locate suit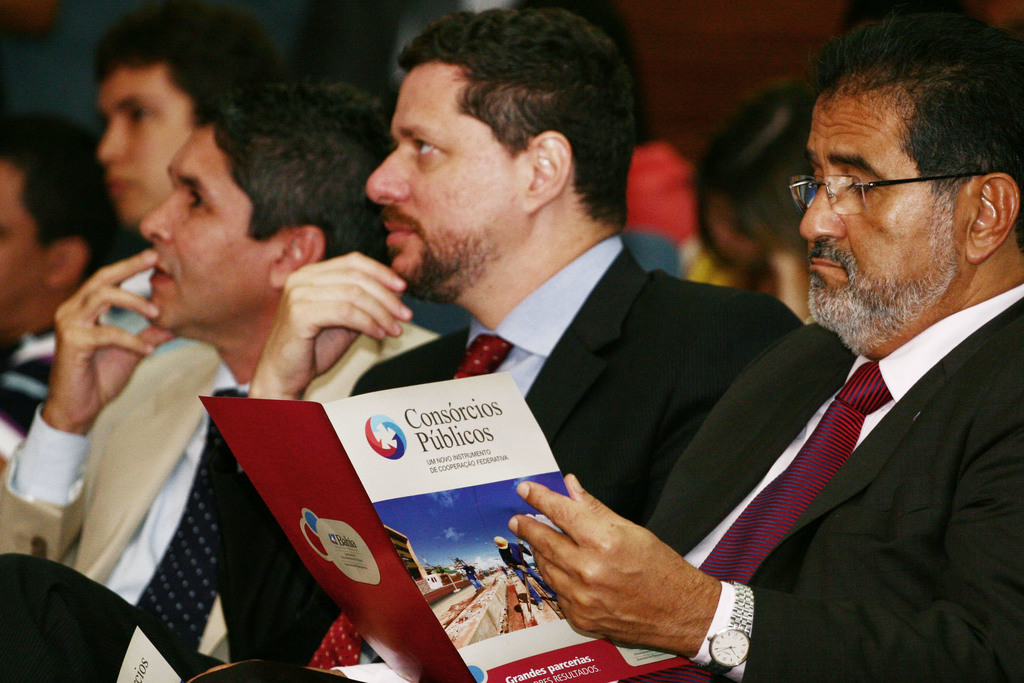
<region>0, 231, 805, 682</region>
